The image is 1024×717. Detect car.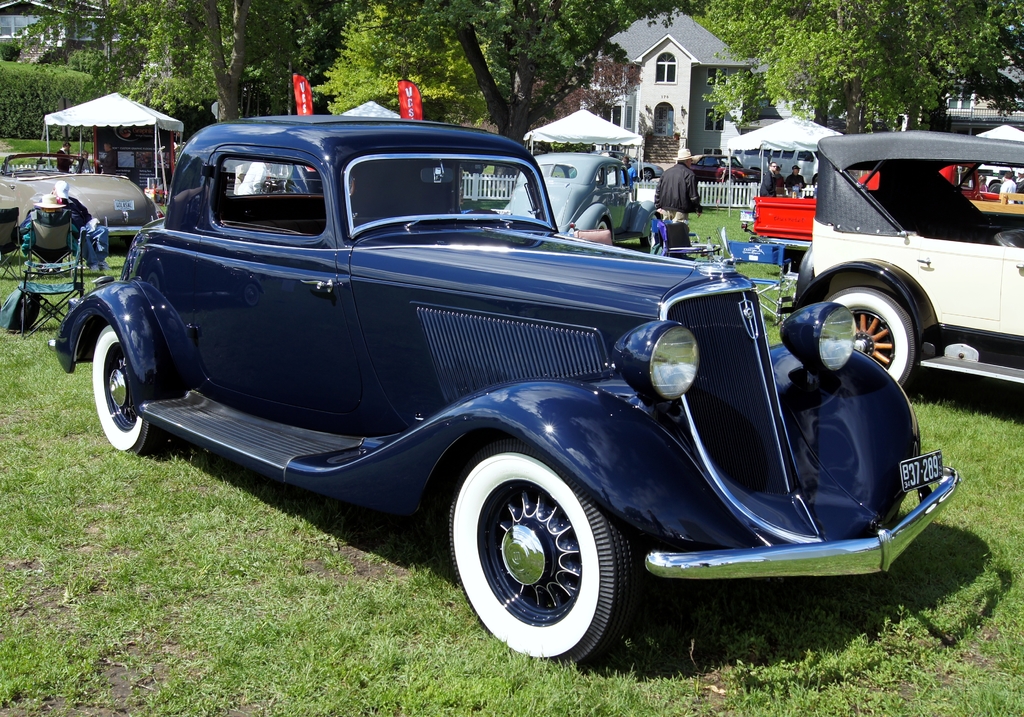
Detection: x1=0 y1=149 x2=161 y2=247.
